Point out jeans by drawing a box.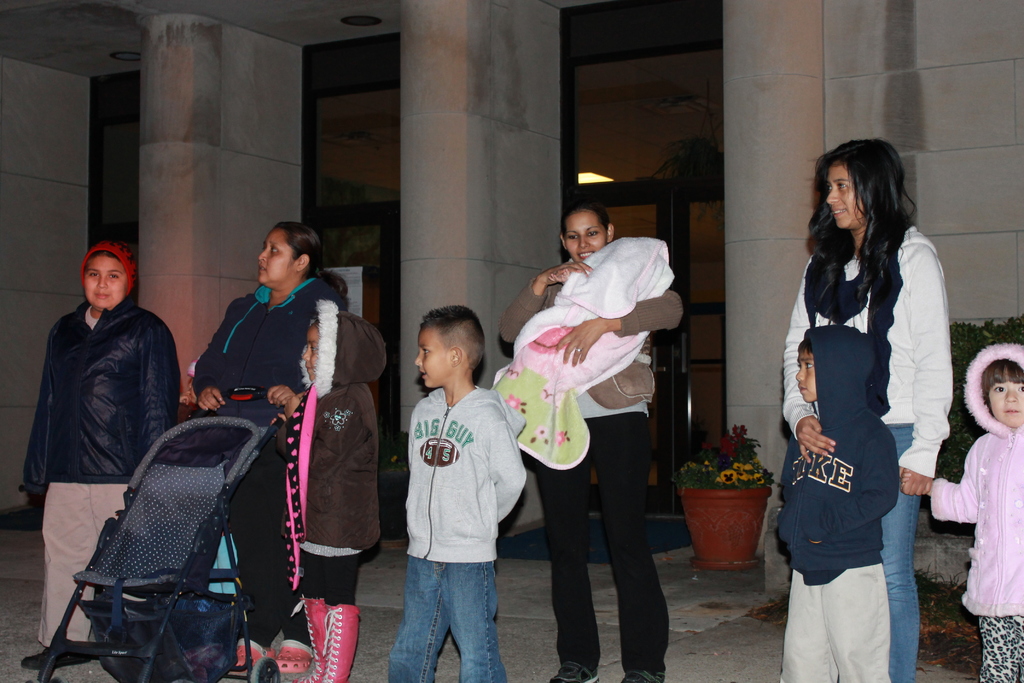
detection(26, 474, 125, 663).
